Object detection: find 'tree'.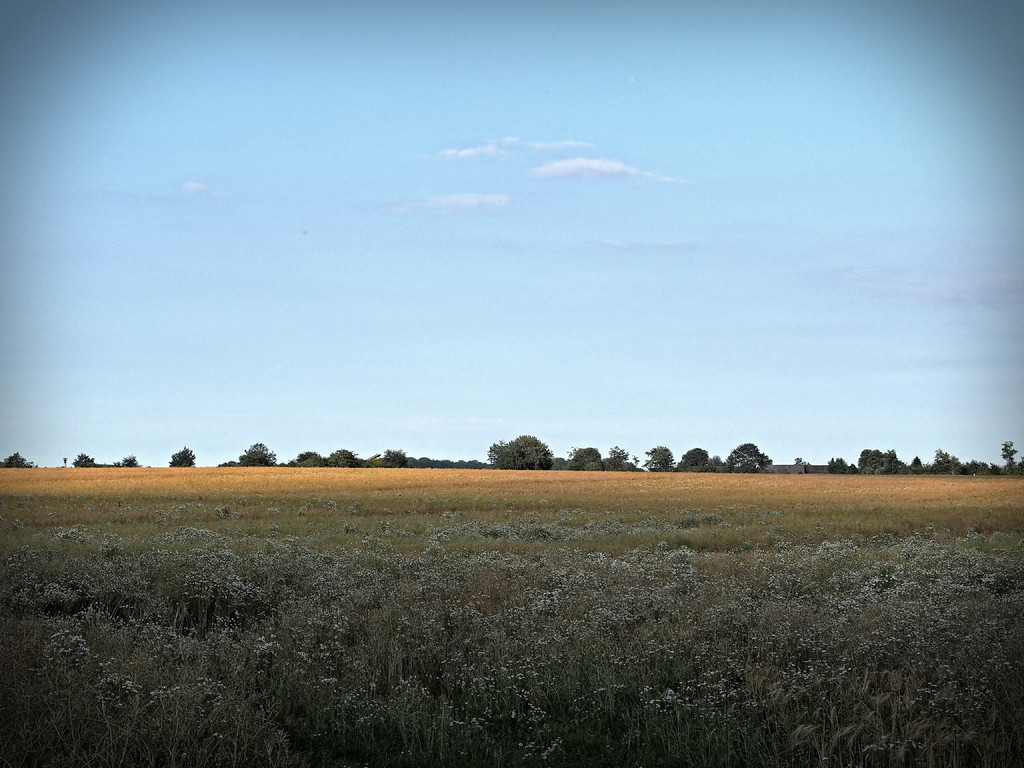
(67,447,95,470).
